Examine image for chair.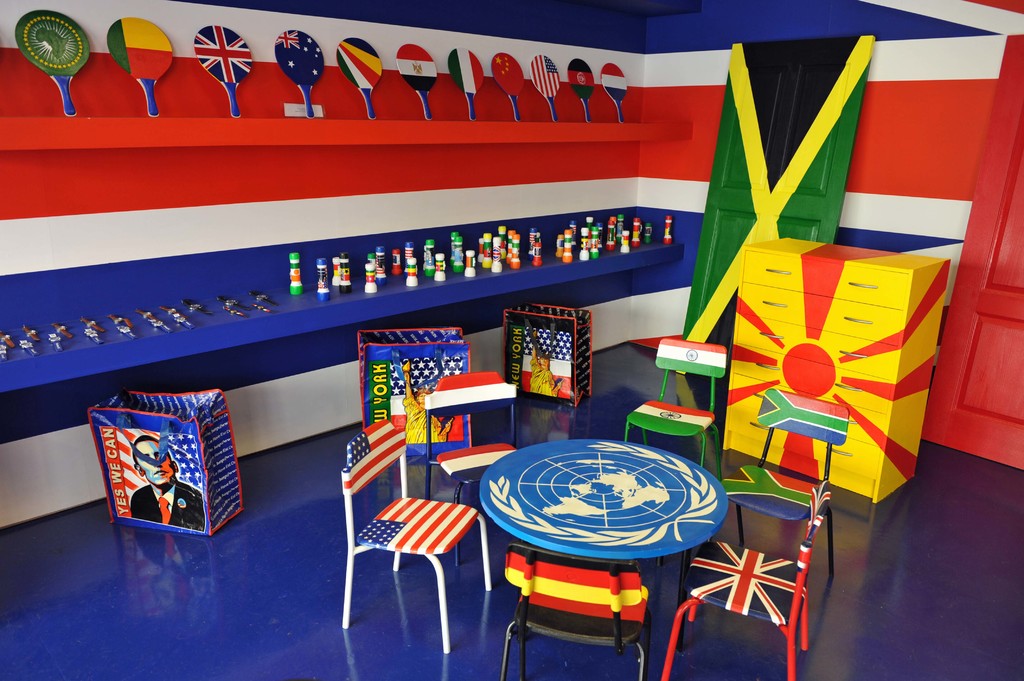
Examination result: 719, 388, 850, 570.
